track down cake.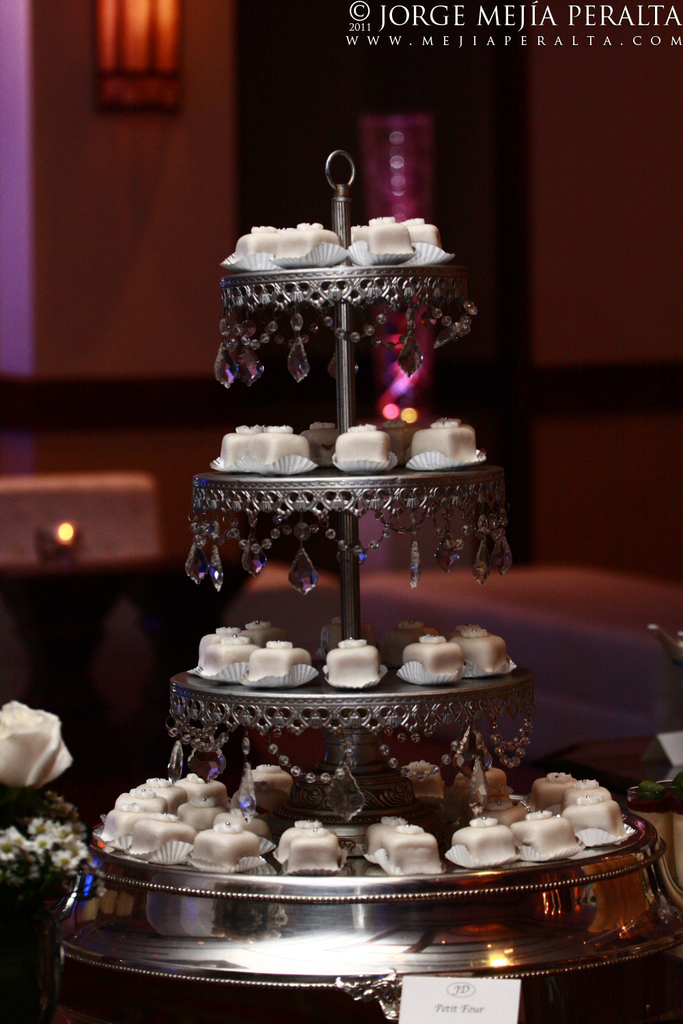
Tracked to 326/401/397/468.
